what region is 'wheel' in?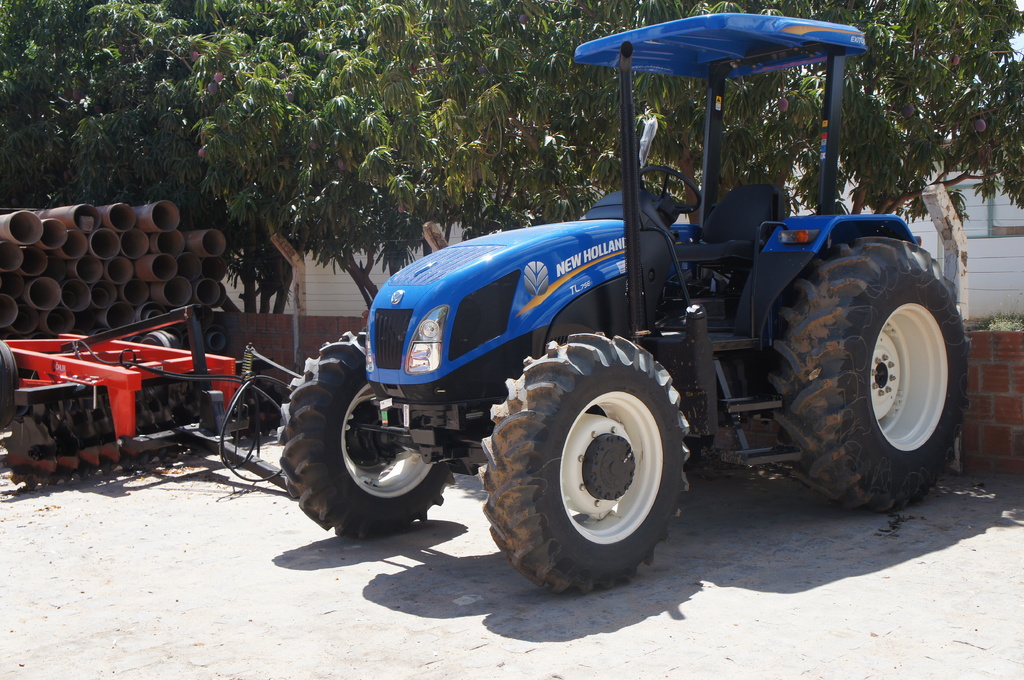
x1=477, y1=332, x2=690, y2=594.
